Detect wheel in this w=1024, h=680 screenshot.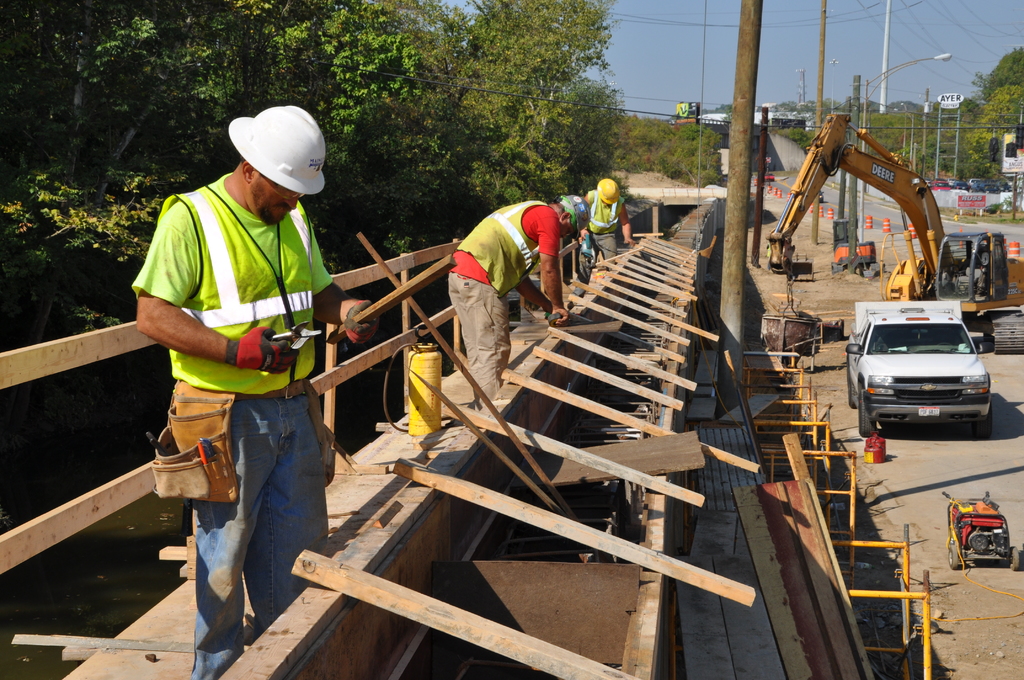
Detection: 849 372 861 408.
